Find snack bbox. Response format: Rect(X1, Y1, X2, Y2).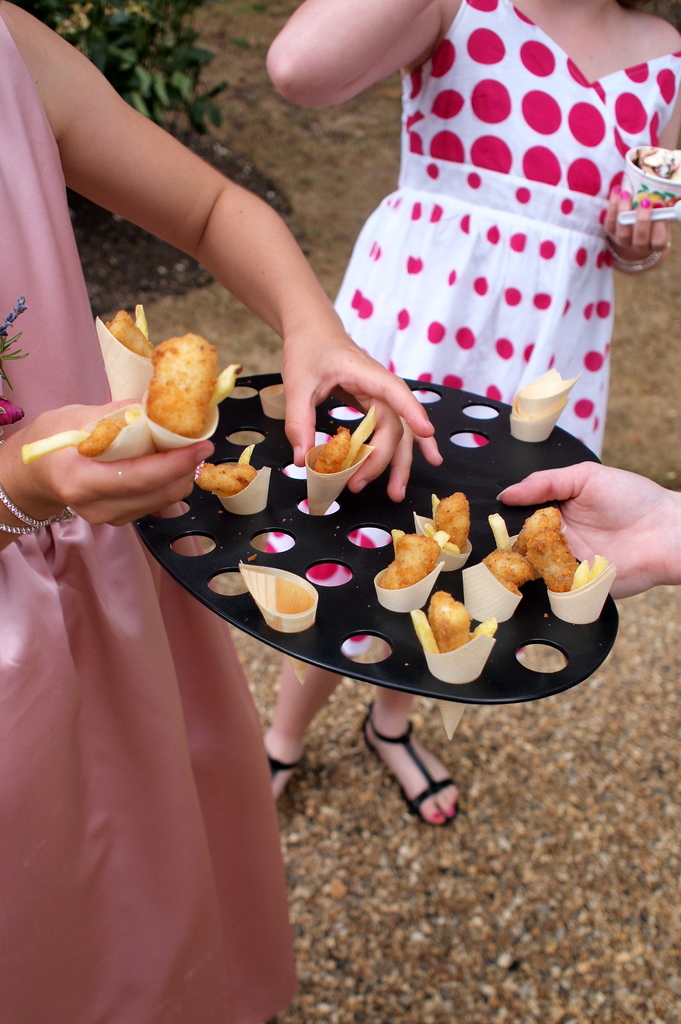
Rect(515, 511, 563, 564).
